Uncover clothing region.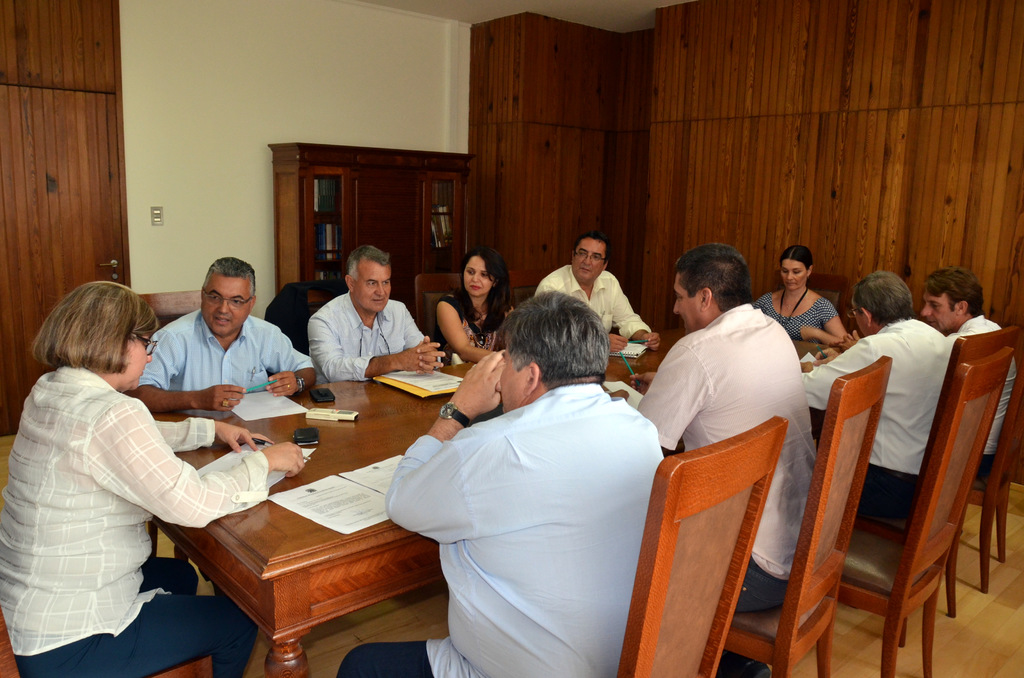
Uncovered: {"left": 0, "top": 361, "right": 270, "bottom": 677}.
